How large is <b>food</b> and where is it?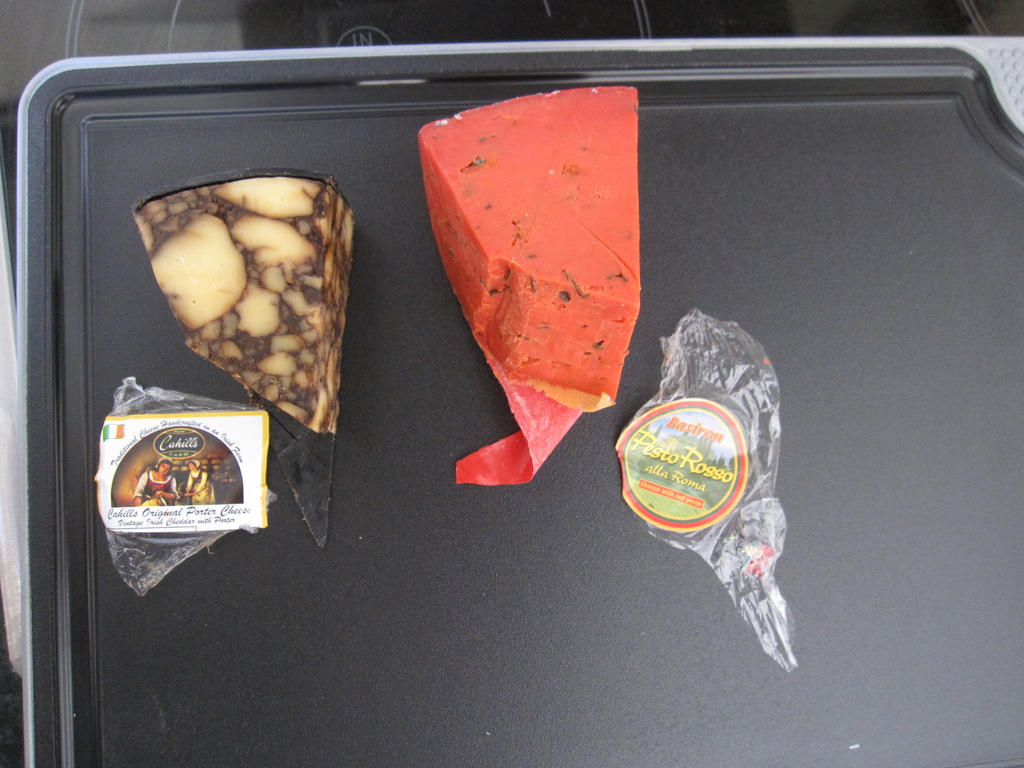
Bounding box: (132,152,338,403).
